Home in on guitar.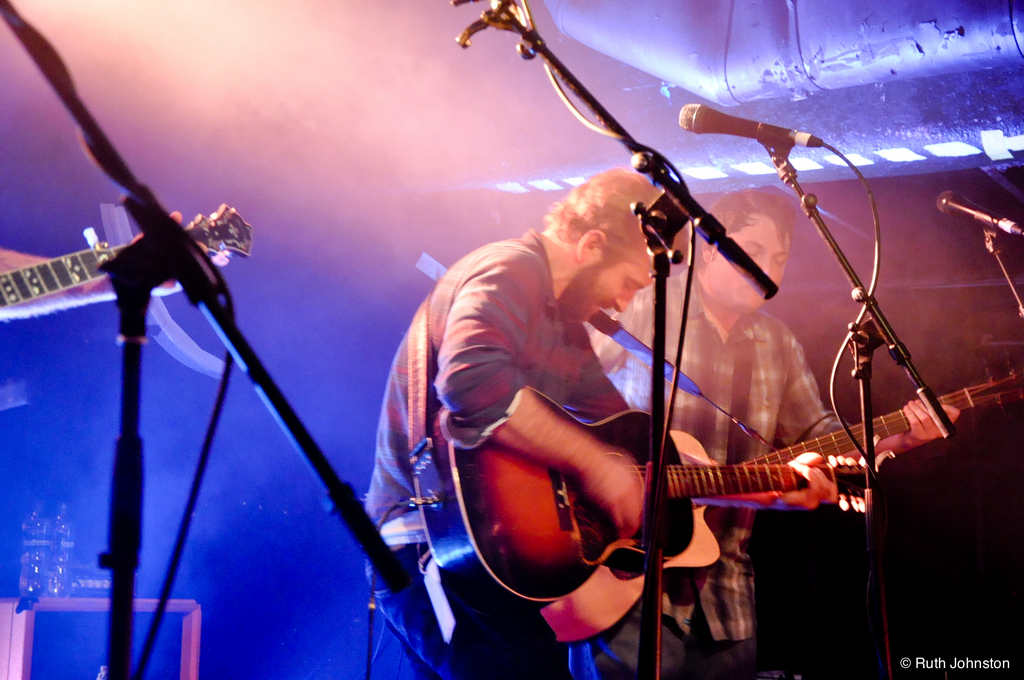
Homed in at [0,199,253,312].
